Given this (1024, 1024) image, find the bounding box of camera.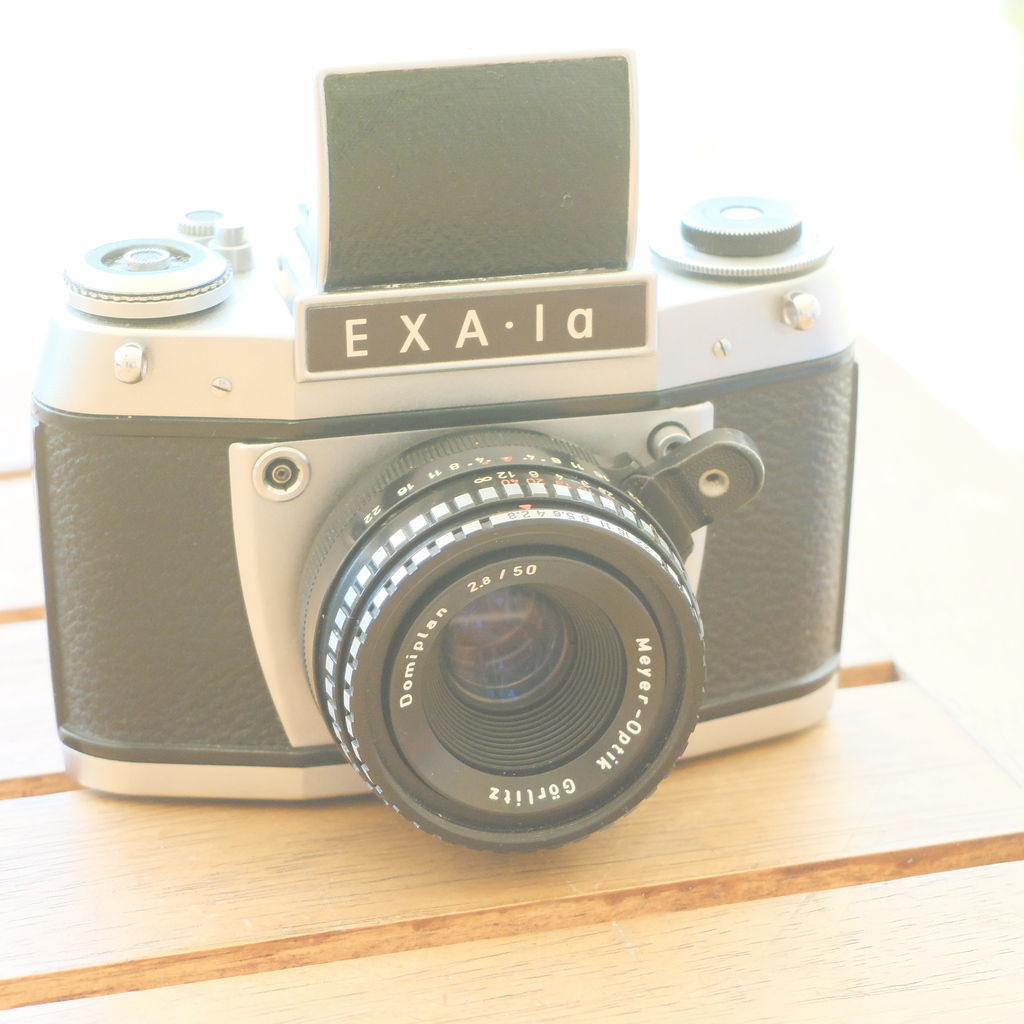
l=0, t=110, r=870, b=899.
